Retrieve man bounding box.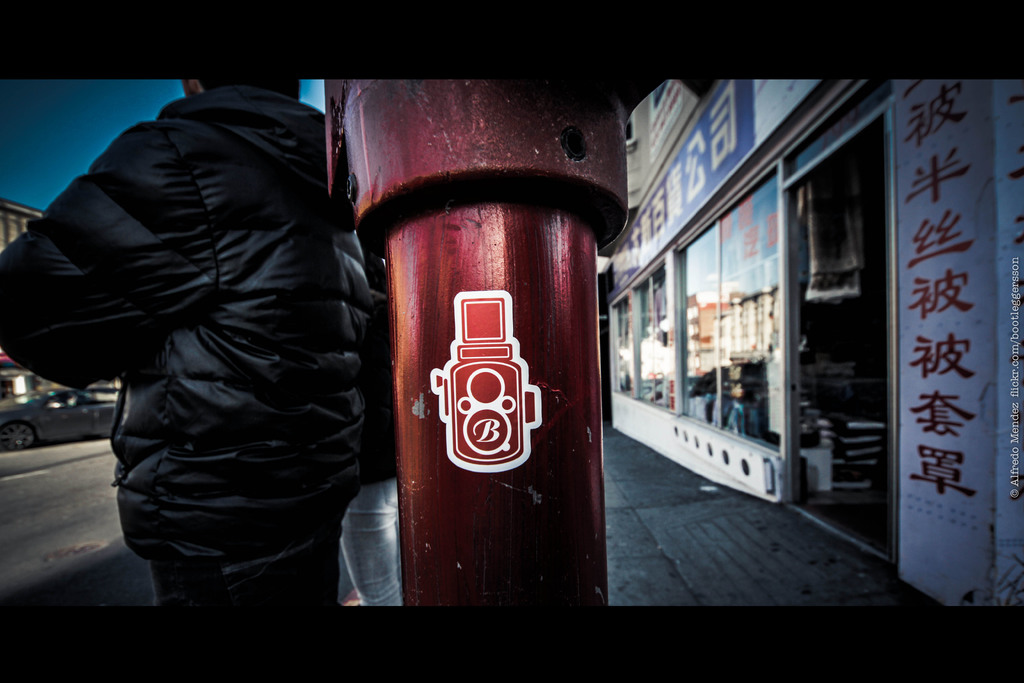
Bounding box: BBox(0, 70, 375, 614).
